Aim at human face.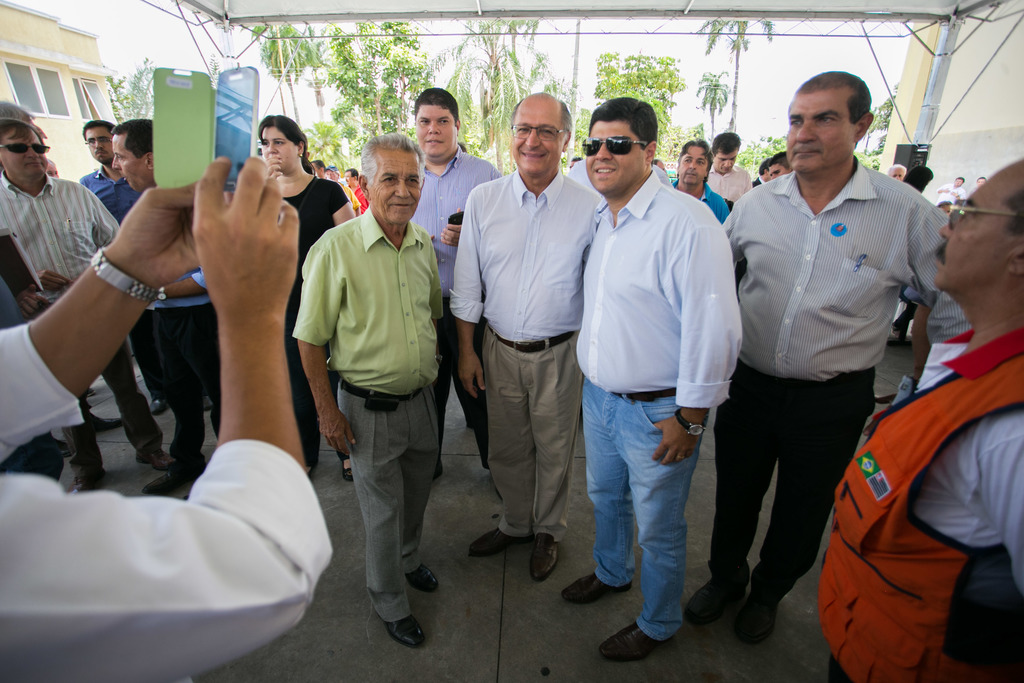
Aimed at (774, 80, 866, 167).
